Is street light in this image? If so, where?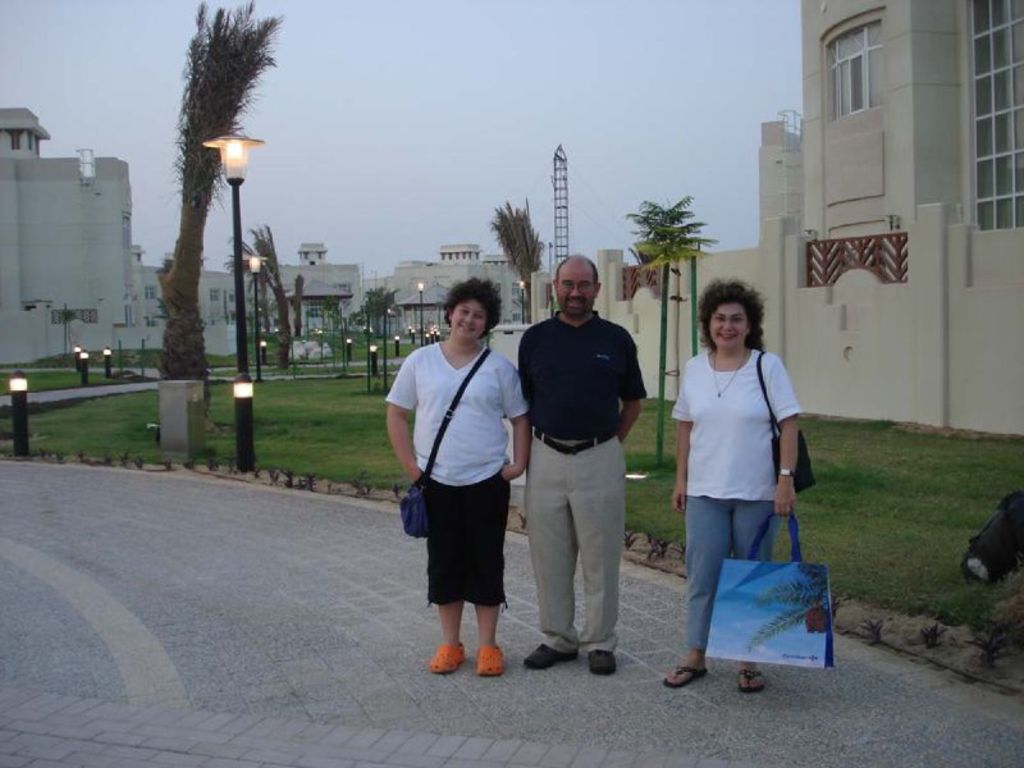
Yes, at rect(367, 346, 376, 380).
